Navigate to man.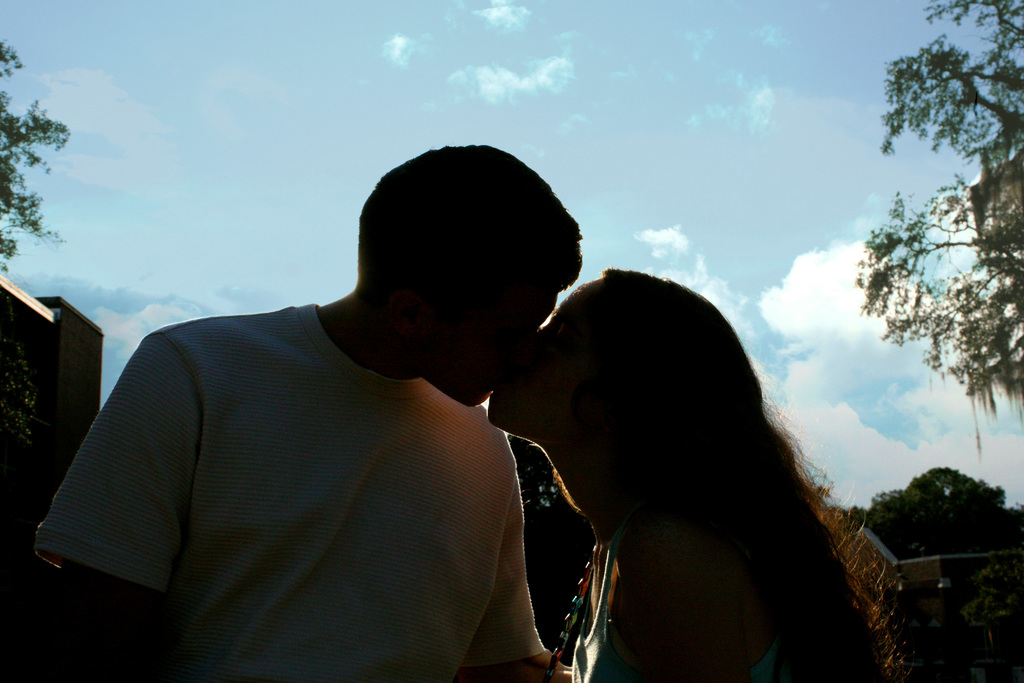
Navigation target: Rect(55, 128, 644, 666).
